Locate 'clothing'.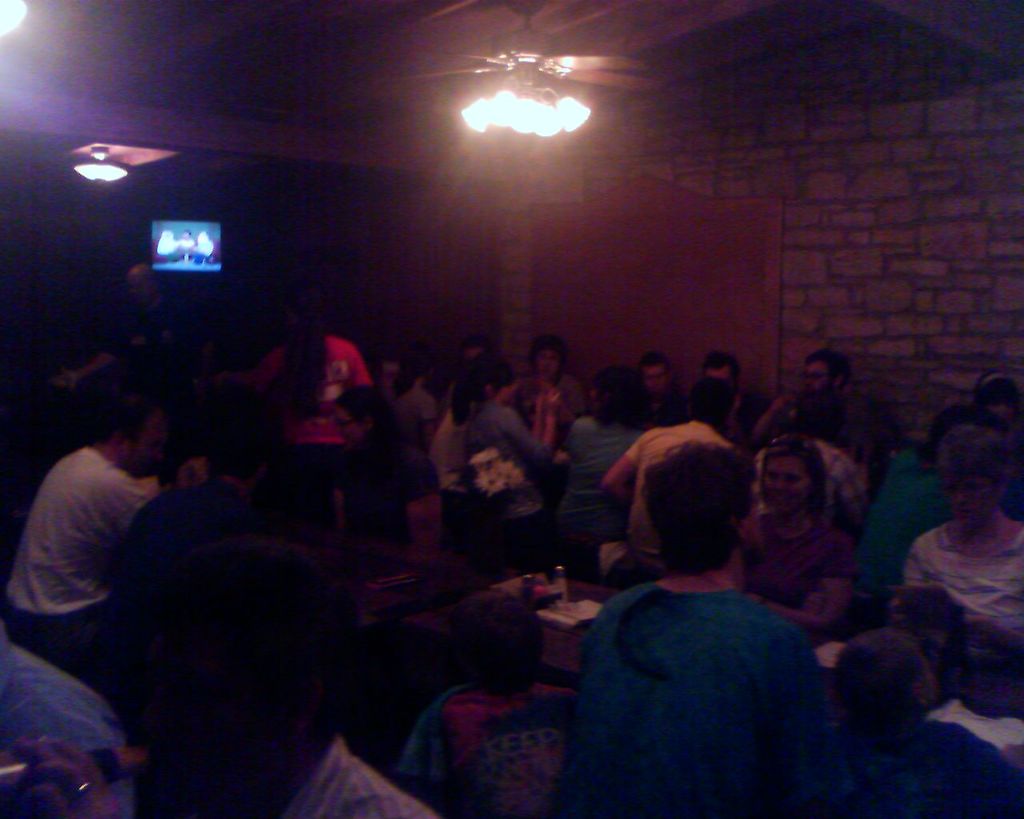
Bounding box: box=[519, 369, 598, 445].
